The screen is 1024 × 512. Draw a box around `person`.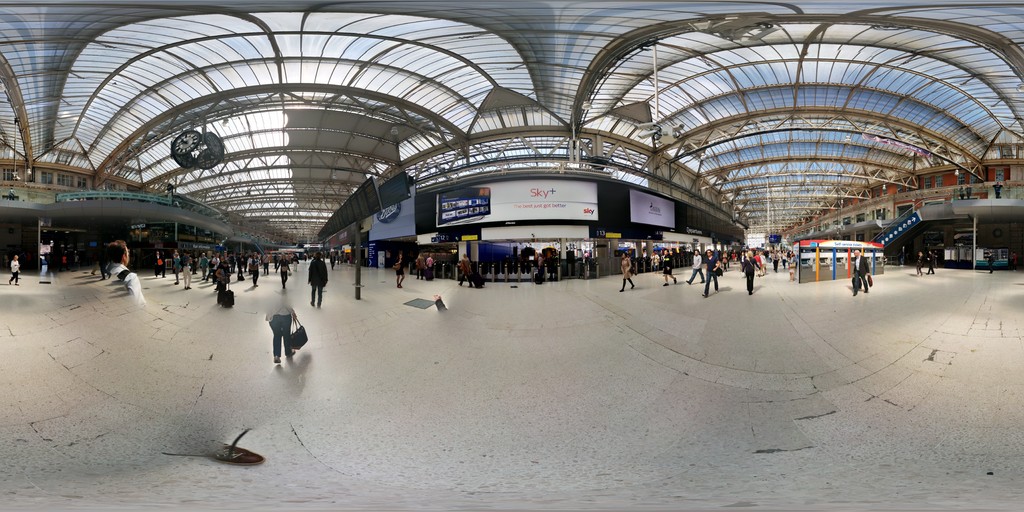
[262, 296, 307, 368].
